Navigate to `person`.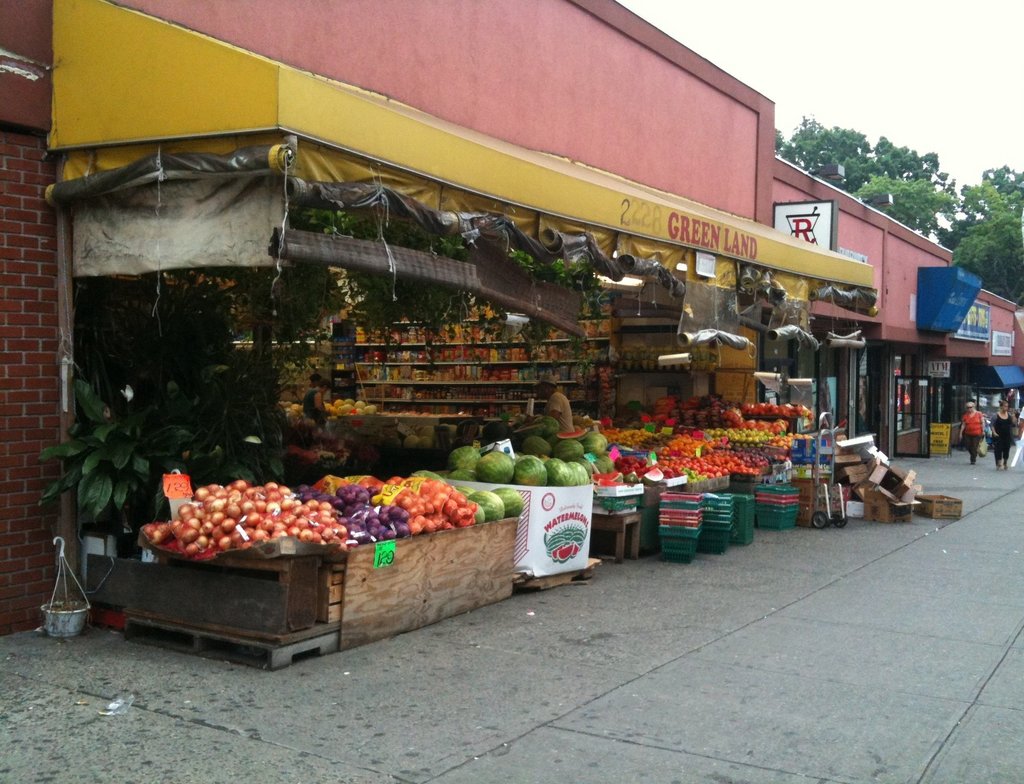
Navigation target: detection(989, 402, 1017, 467).
